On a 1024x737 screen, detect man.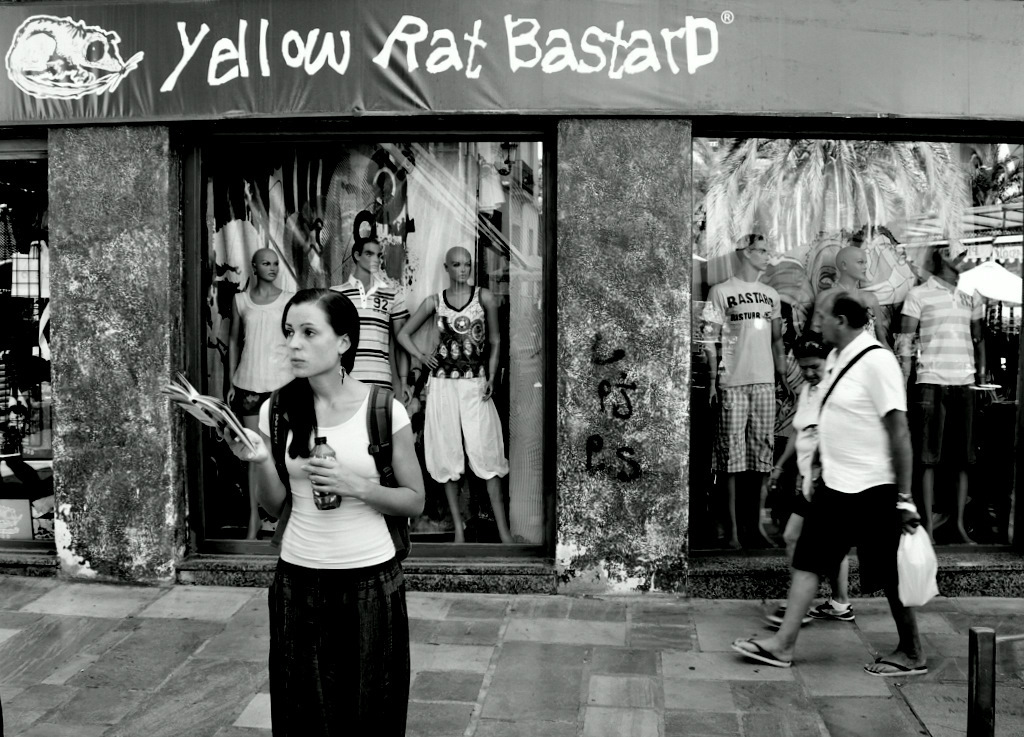
[898,236,985,553].
